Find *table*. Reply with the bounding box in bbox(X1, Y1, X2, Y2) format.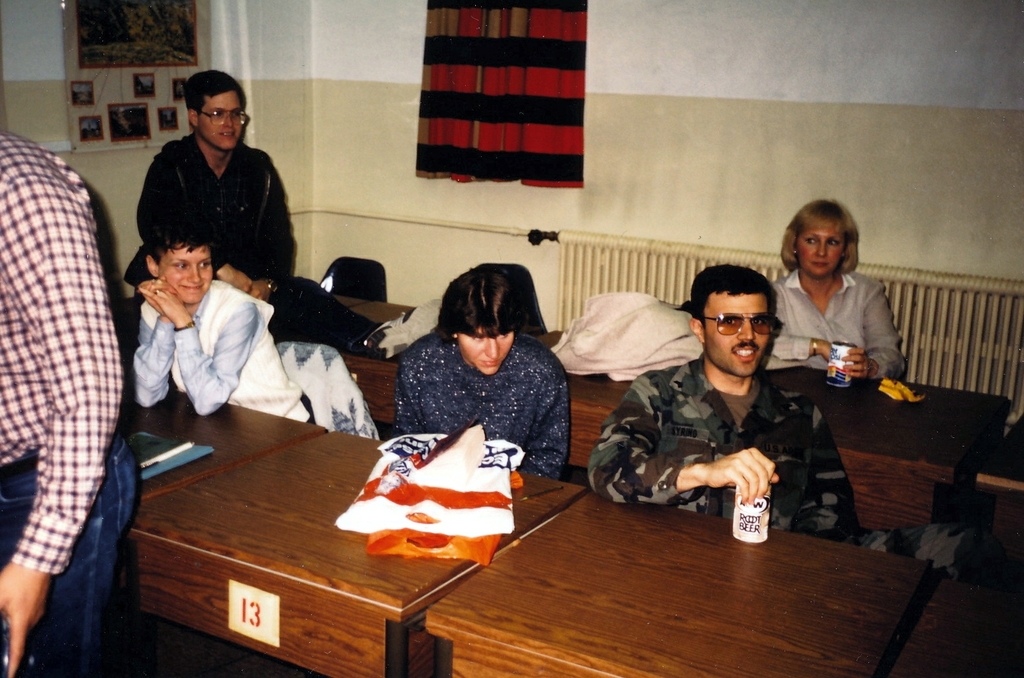
bbox(120, 372, 582, 677).
